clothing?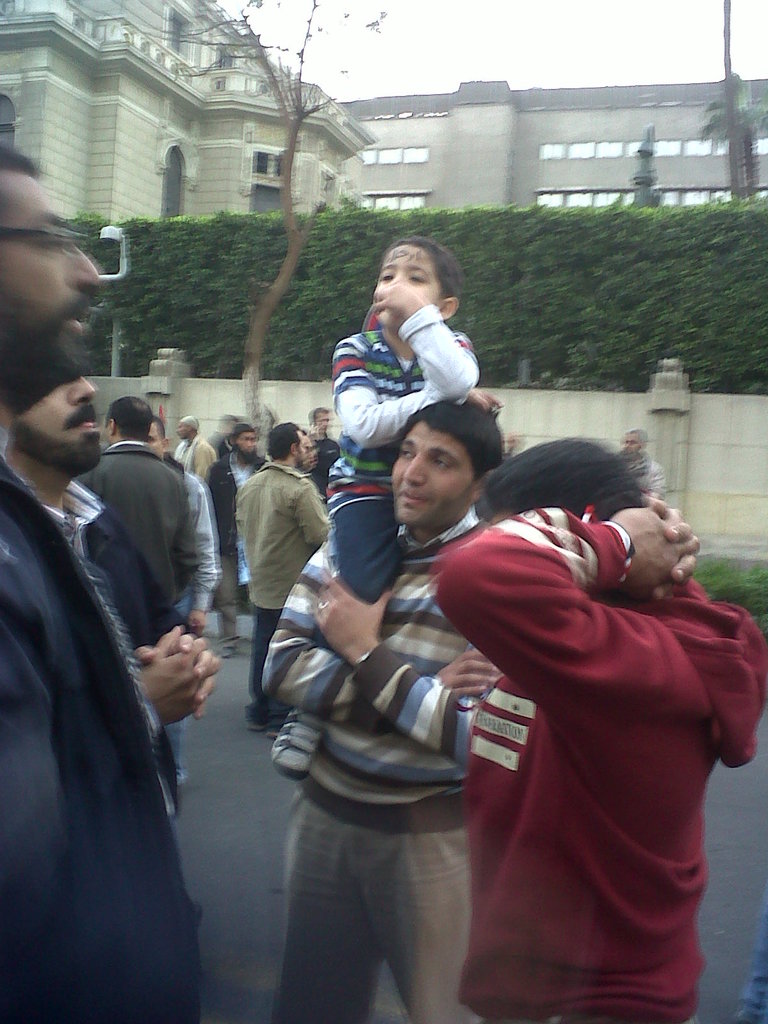
440, 443, 732, 1011
